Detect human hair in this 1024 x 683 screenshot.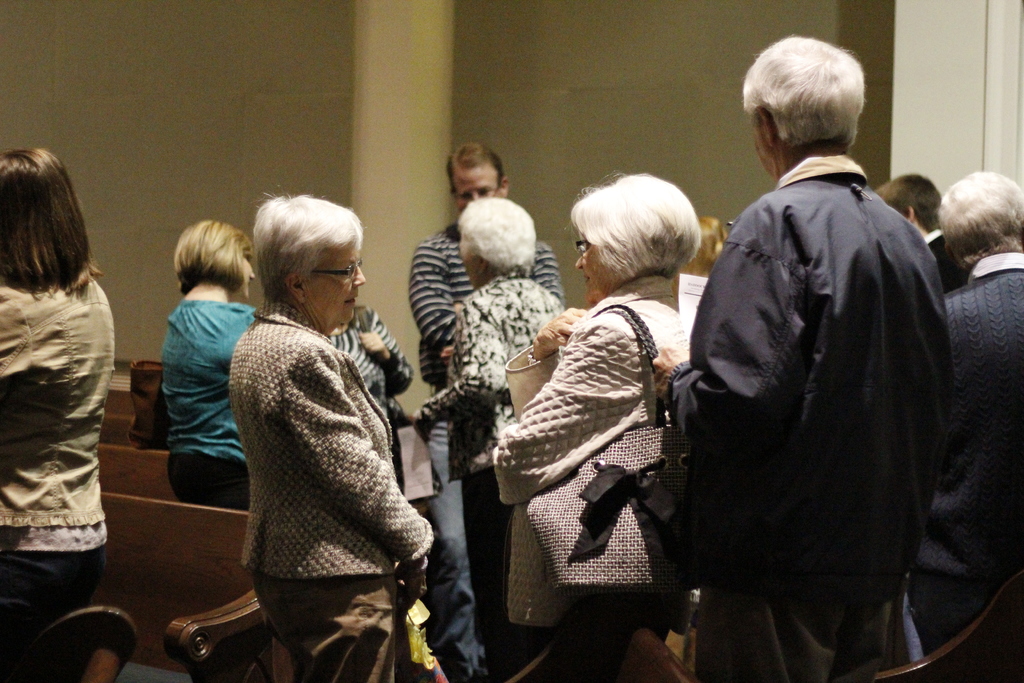
Detection: bbox=(570, 170, 701, 278).
